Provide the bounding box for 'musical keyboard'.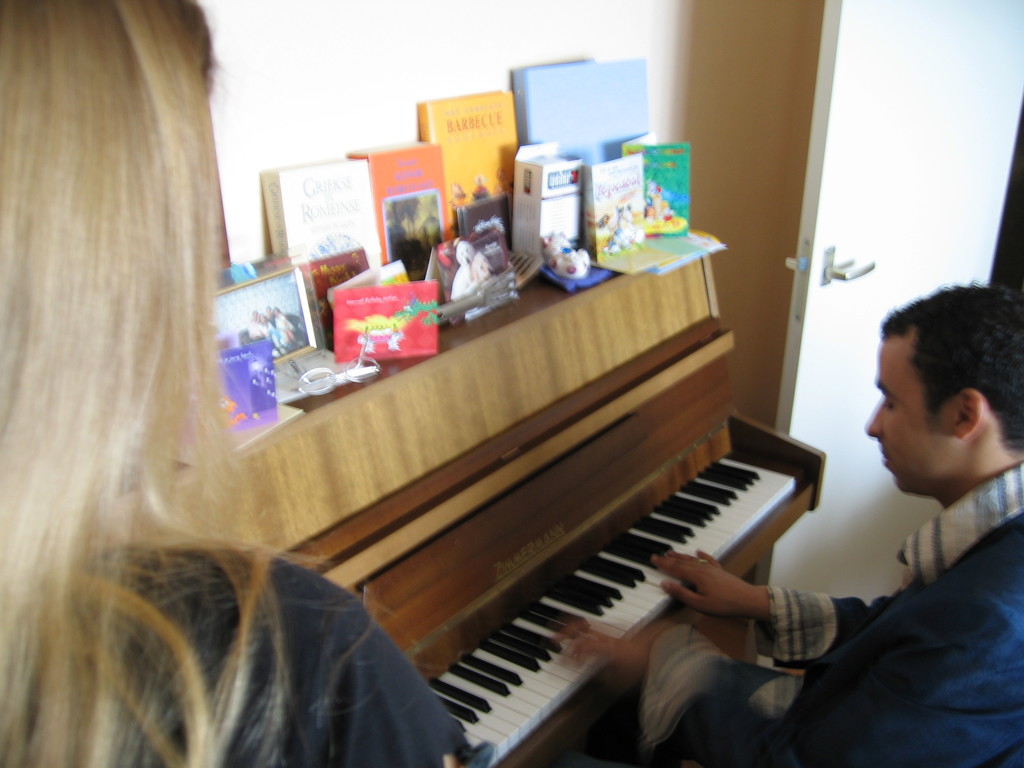
{"left": 171, "top": 264, "right": 828, "bottom": 758}.
